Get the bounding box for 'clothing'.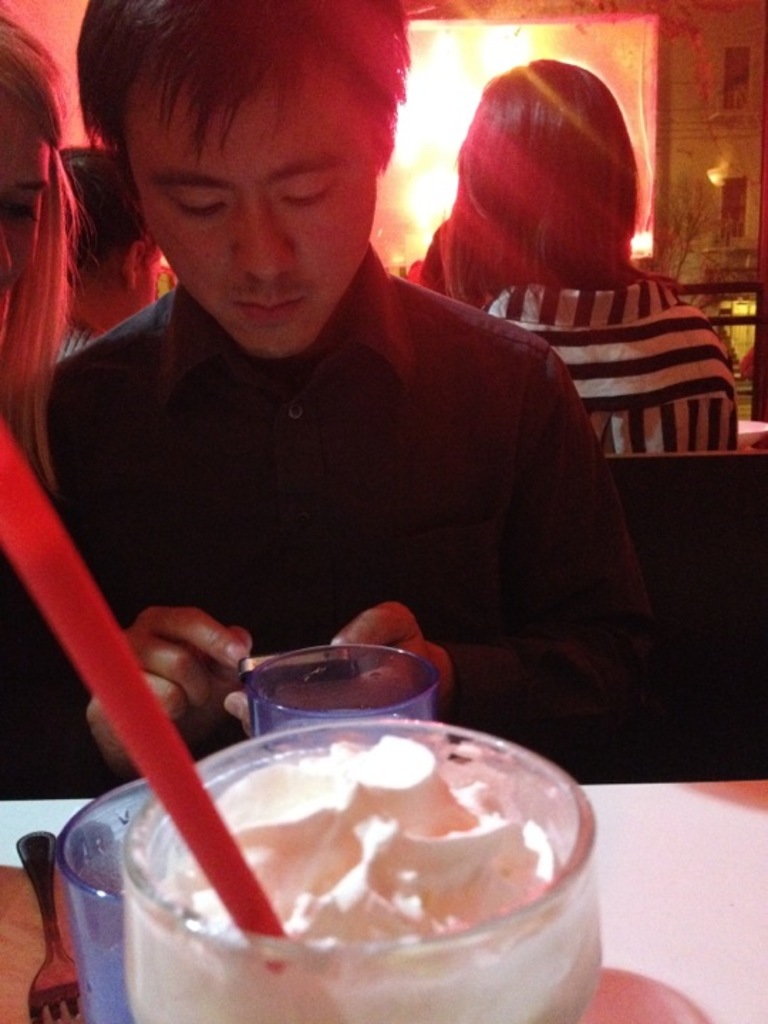
{"left": 40, "top": 222, "right": 646, "bottom": 796}.
